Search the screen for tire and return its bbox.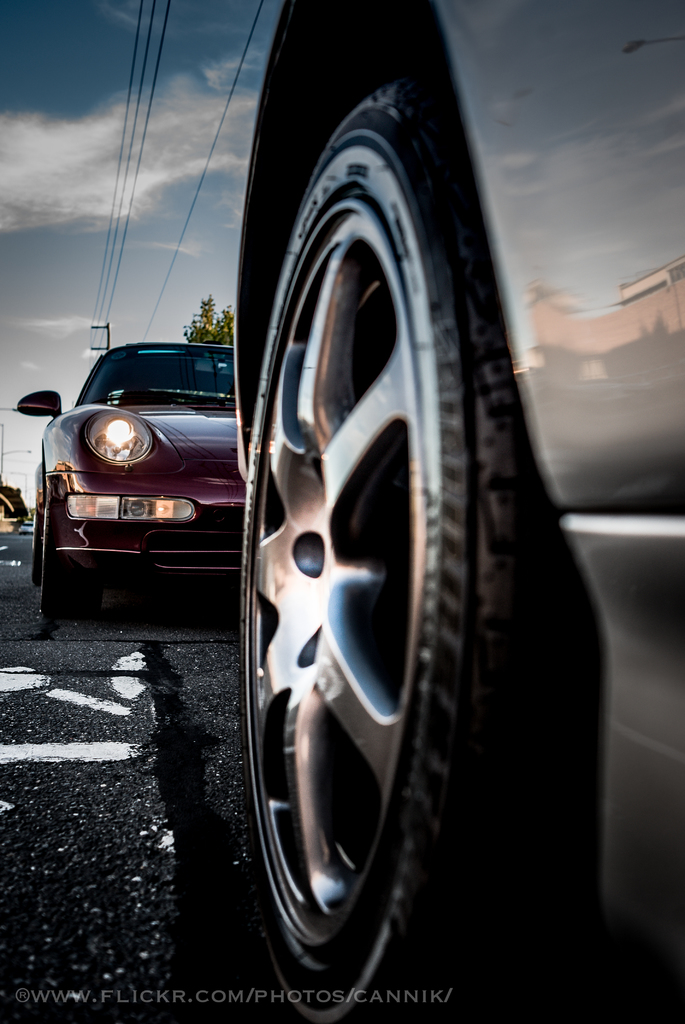
Found: [x1=236, y1=81, x2=568, y2=1018].
